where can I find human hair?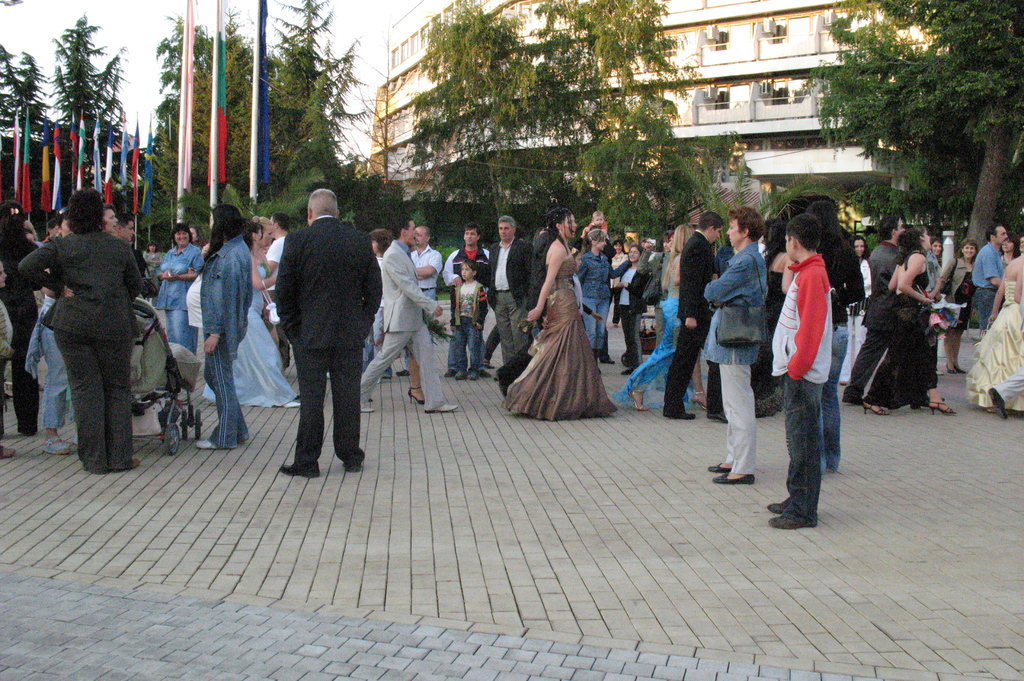
You can find it at <box>784,214,822,250</box>.
